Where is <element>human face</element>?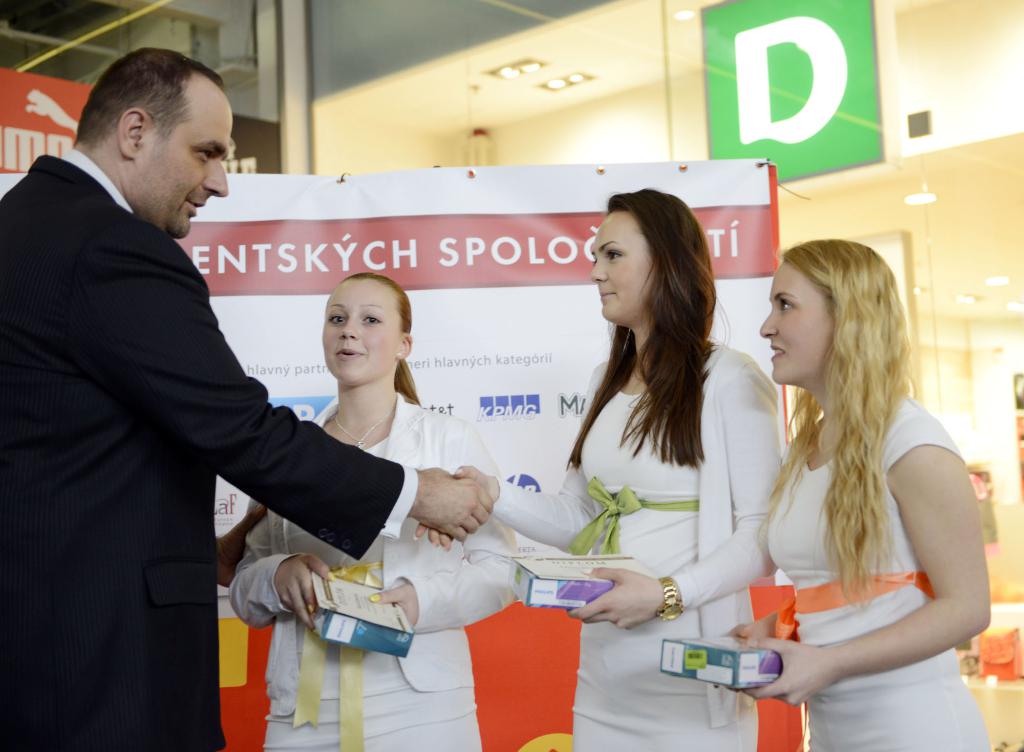
[321, 284, 398, 385].
